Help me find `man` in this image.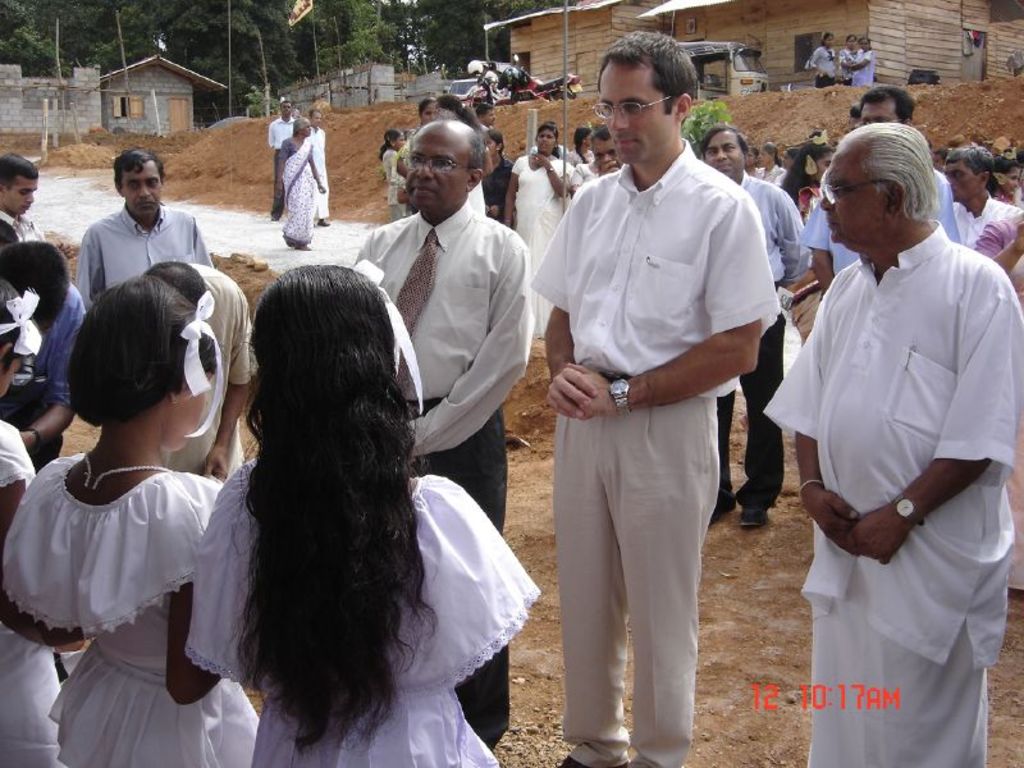
Found it: rect(774, 125, 1023, 767).
